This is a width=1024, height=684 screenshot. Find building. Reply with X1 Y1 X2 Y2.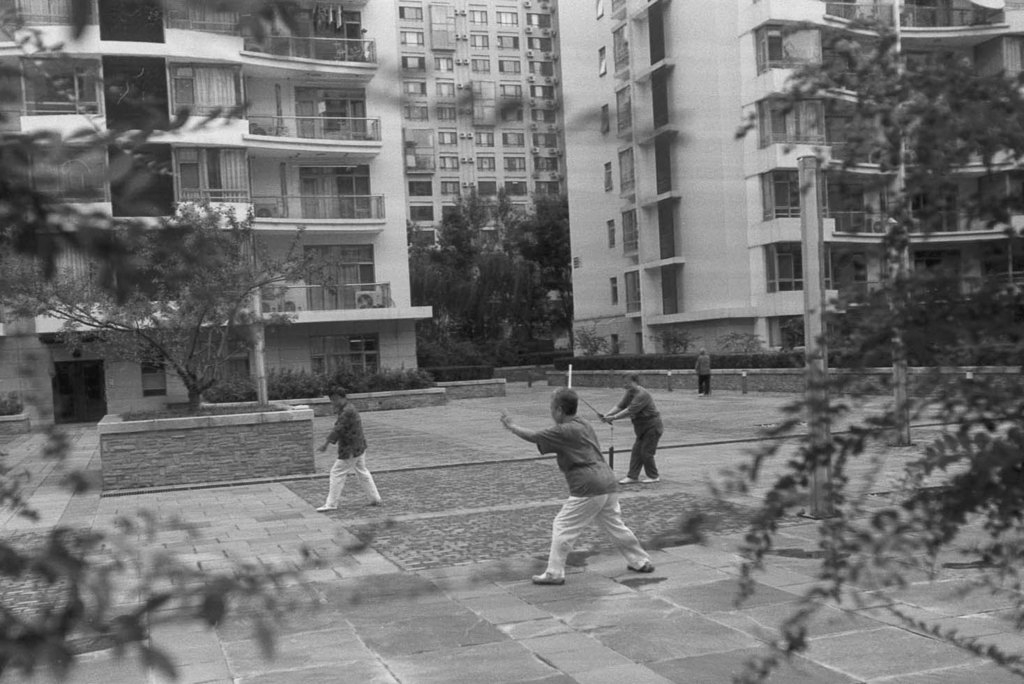
400 4 558 250.
